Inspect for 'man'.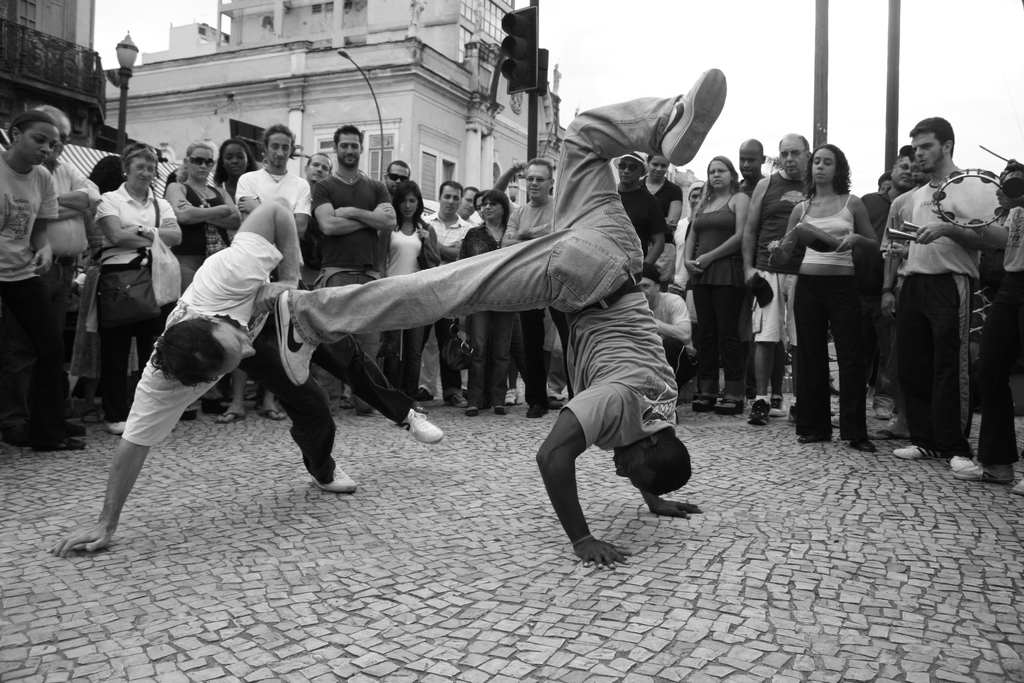
Inspection: (735,142,764,195).
